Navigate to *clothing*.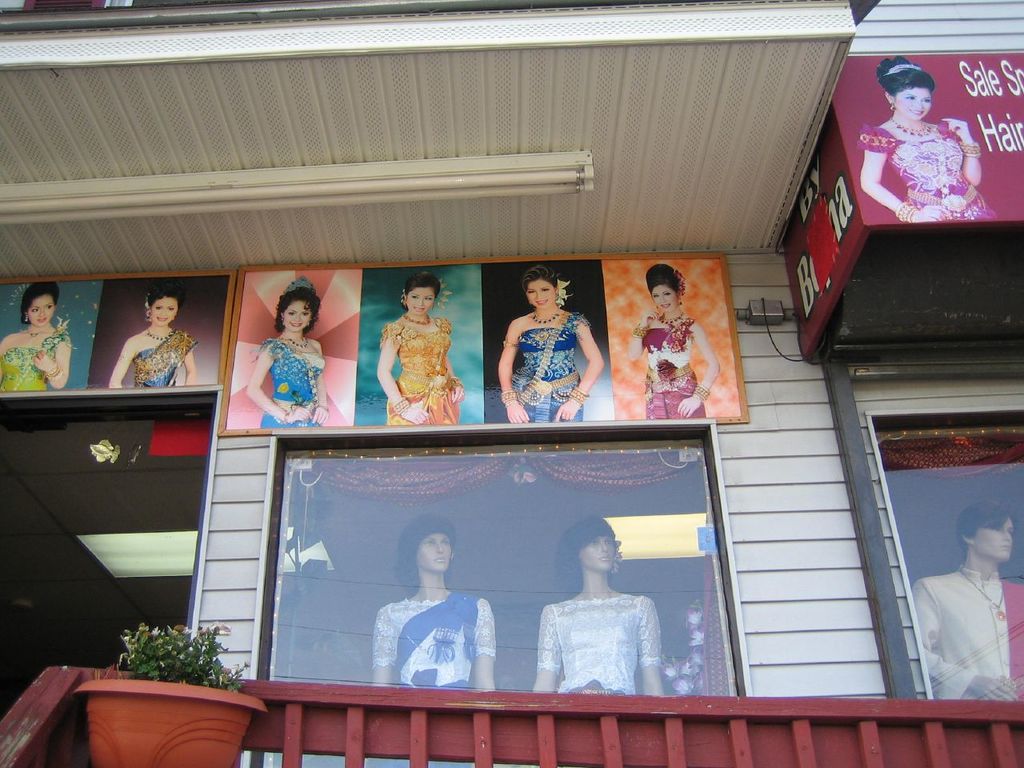
Navigation target: pyautogui.locateOnScreen(374, 316, 466, 434).
